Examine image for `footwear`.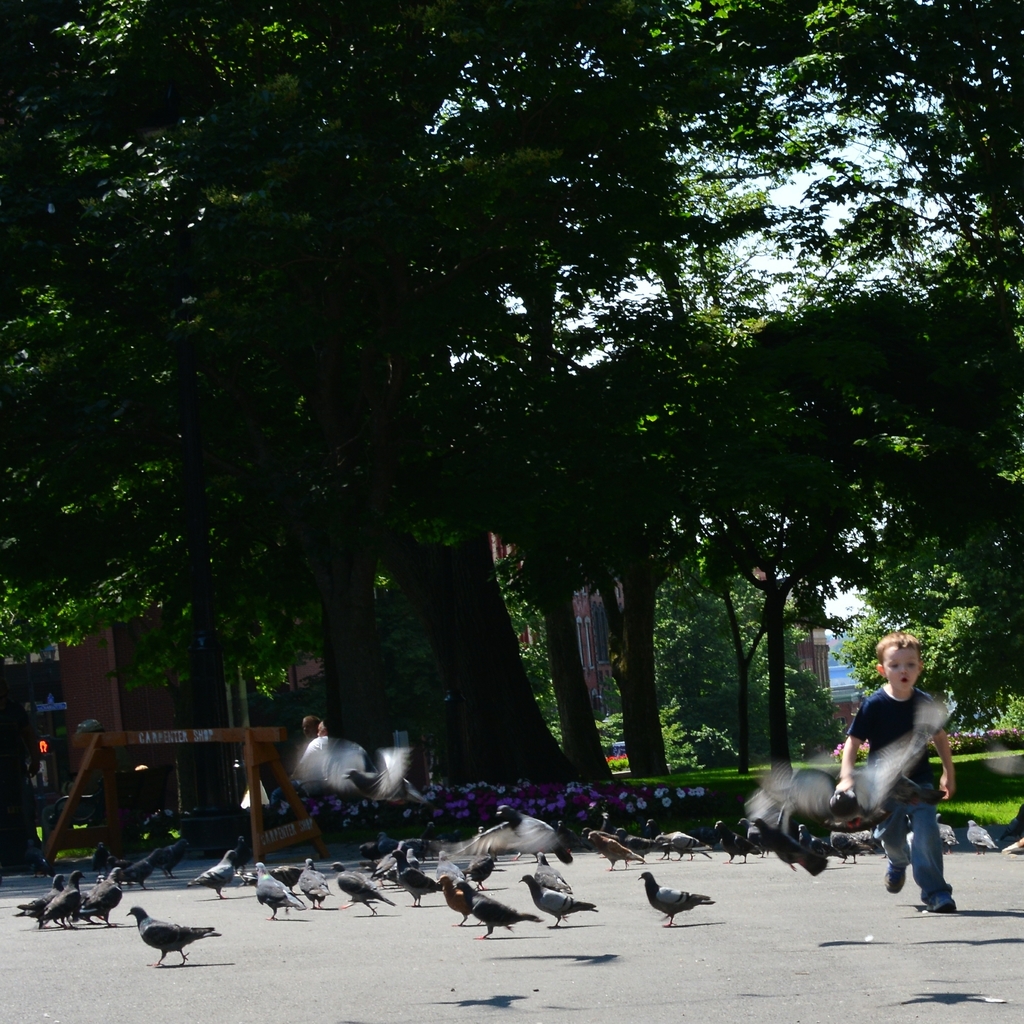
Examination result: [x1=914, y1=896, x2=960, y2=917].
